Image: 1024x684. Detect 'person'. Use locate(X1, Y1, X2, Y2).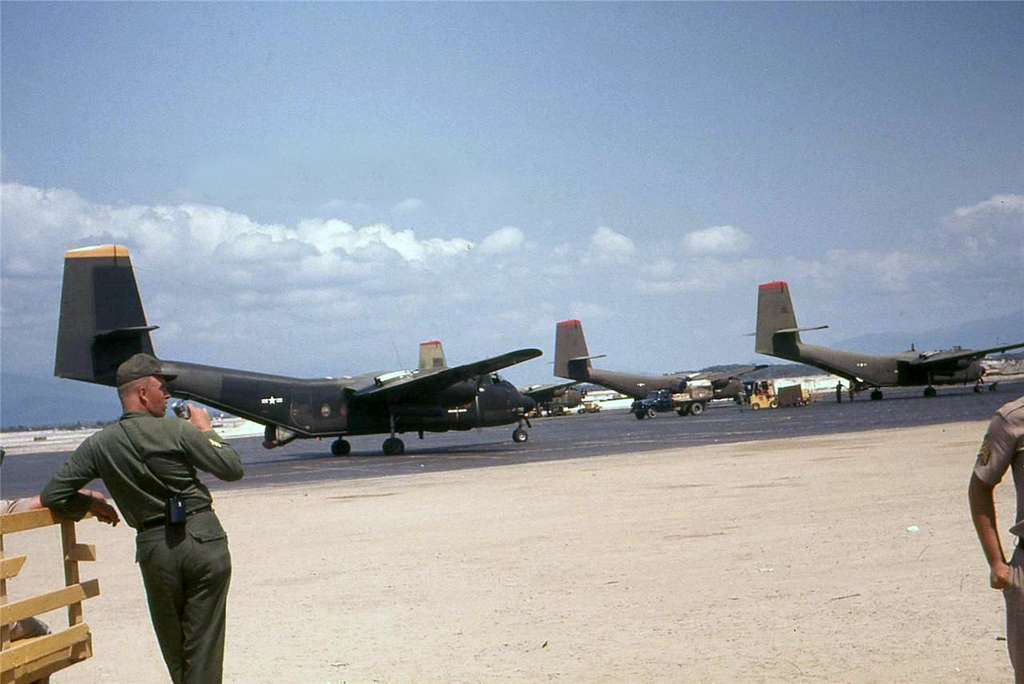
locate(39, 350, 242, 683).
